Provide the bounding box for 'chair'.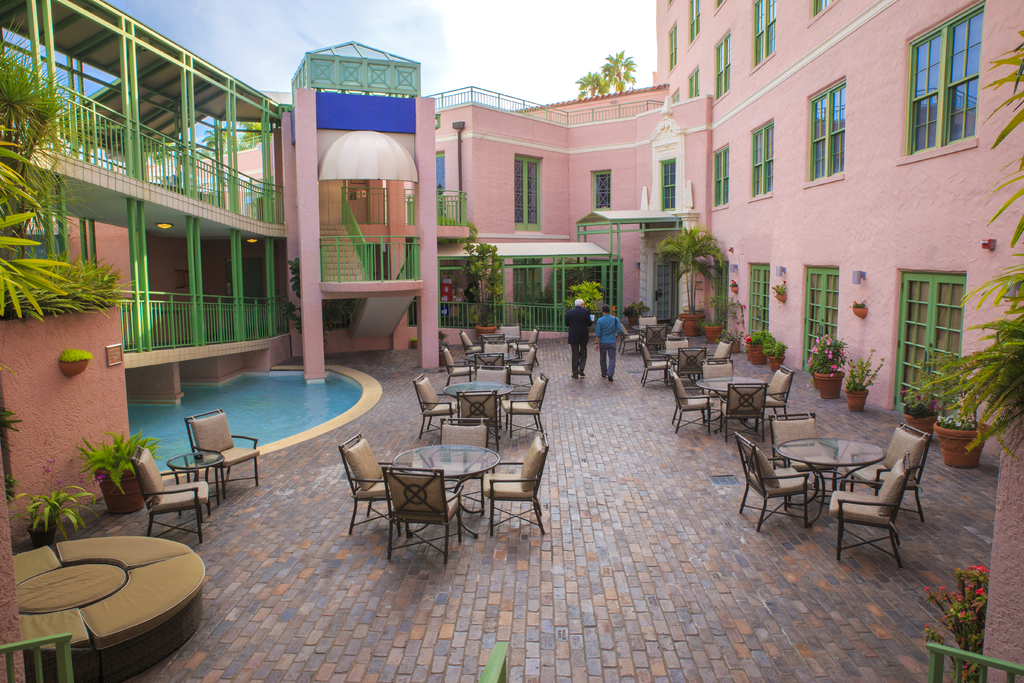
<box>700,352,740,378</box>.
